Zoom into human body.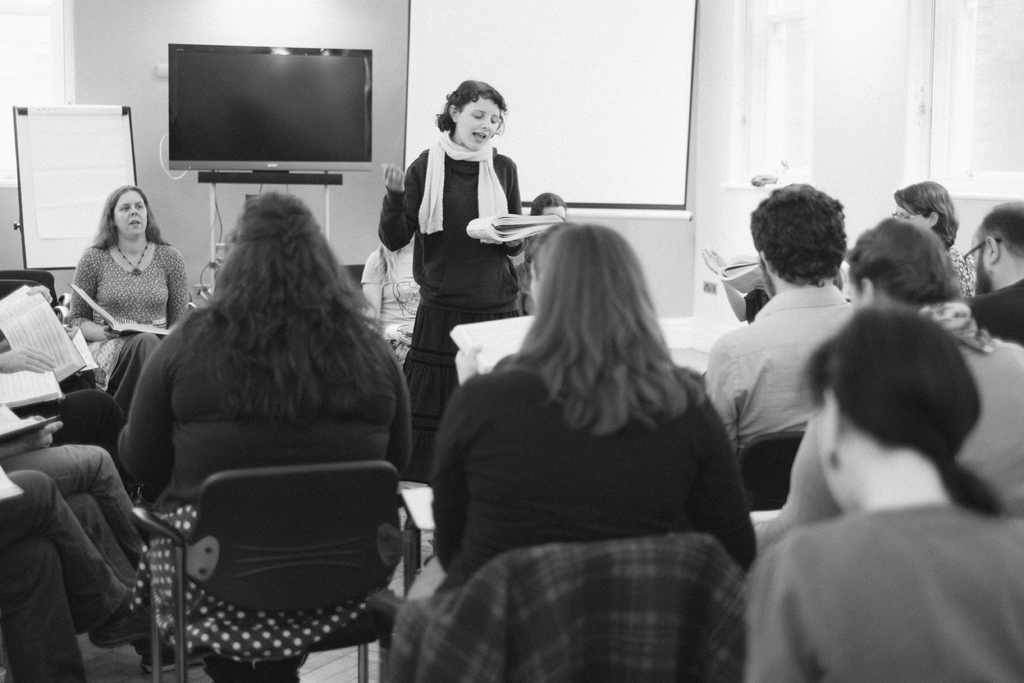
Zoom target: {"x1": 965, "y1": 203, "x2": 1022, "y2": 346}.
